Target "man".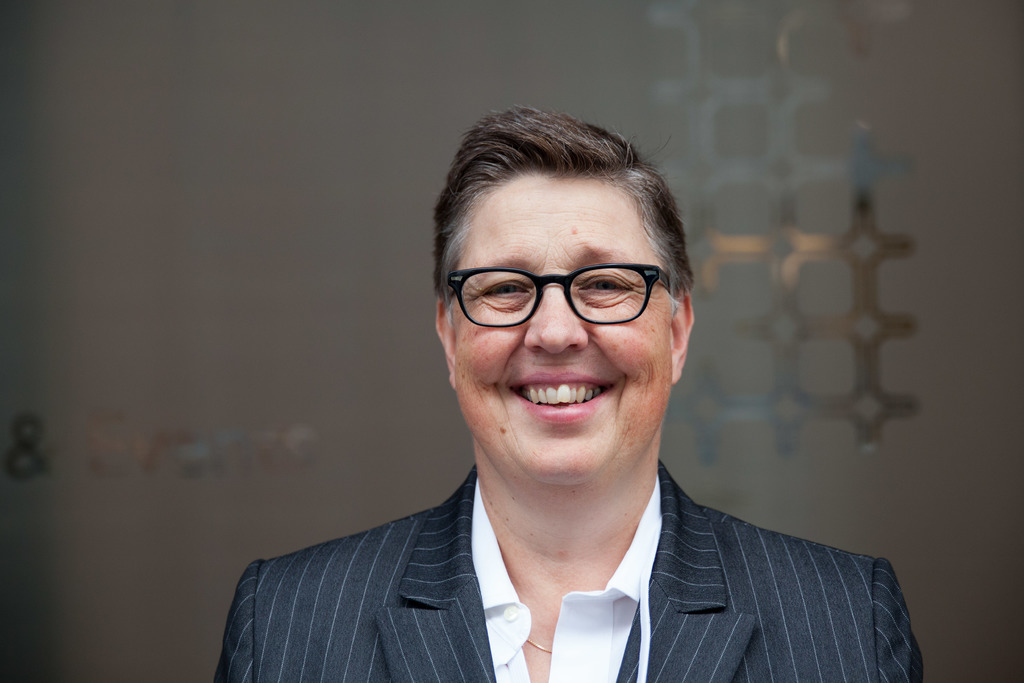
Target region: (207, 99, 928, 682).
